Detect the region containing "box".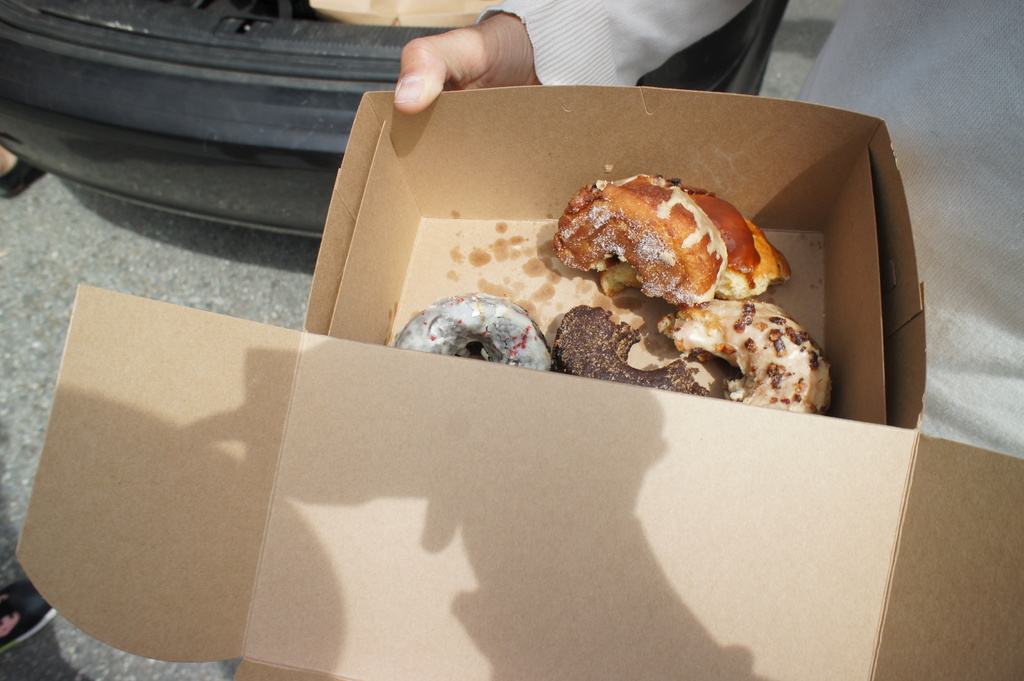
locate(12, 86, 1023, 680).
